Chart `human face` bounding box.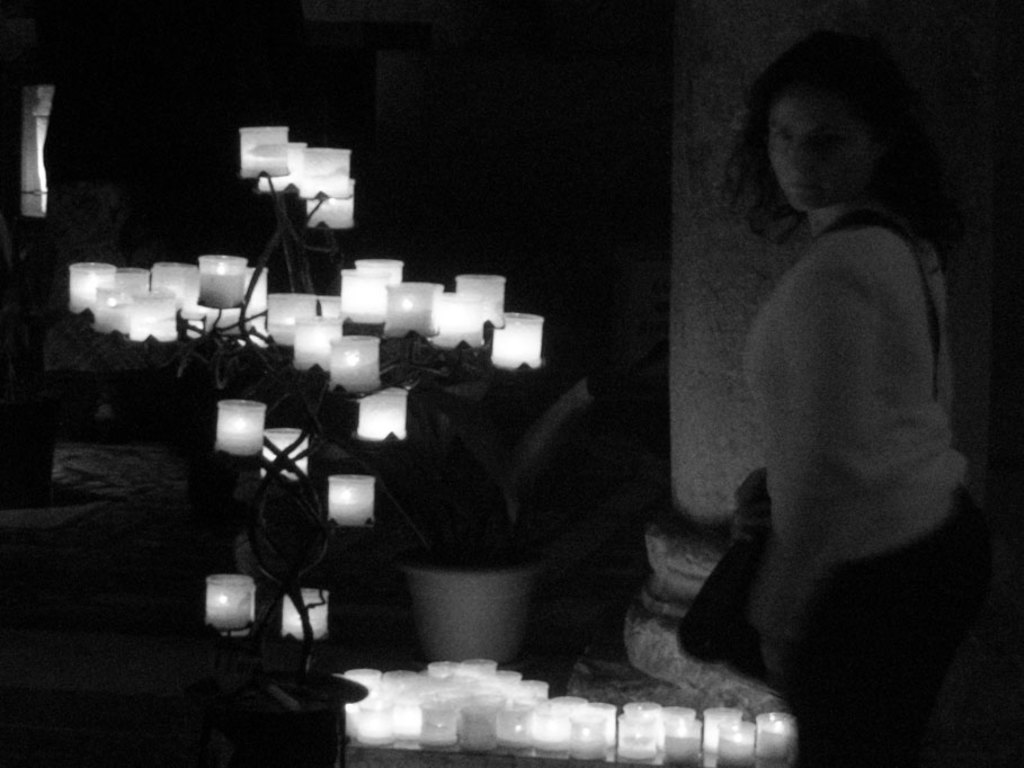
Charted: detection(758, 69, 899, 214).
